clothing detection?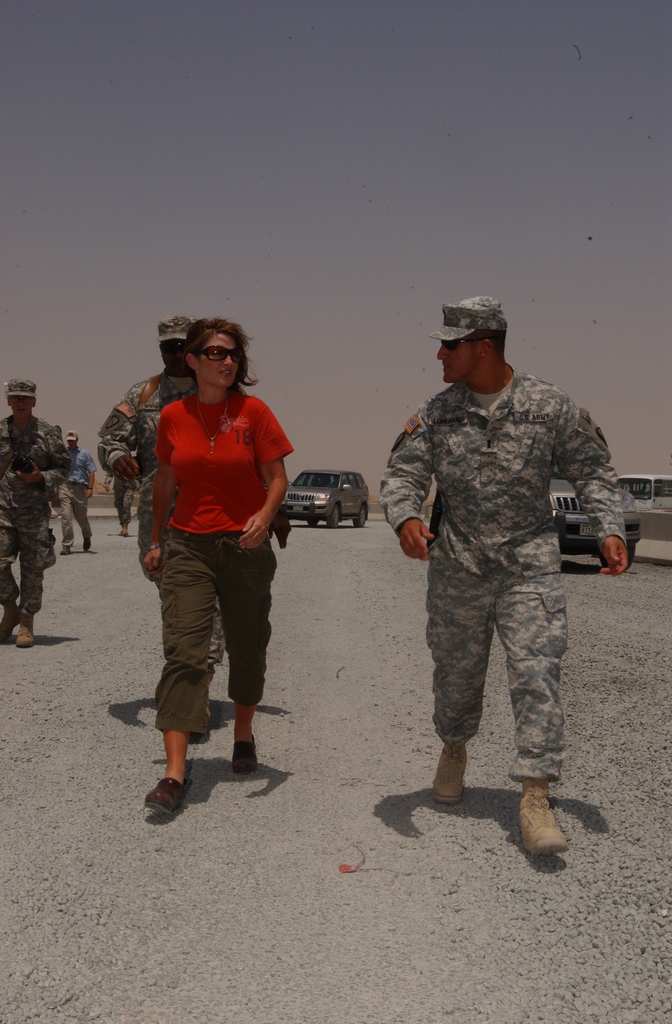
388, 300, 625, 817
